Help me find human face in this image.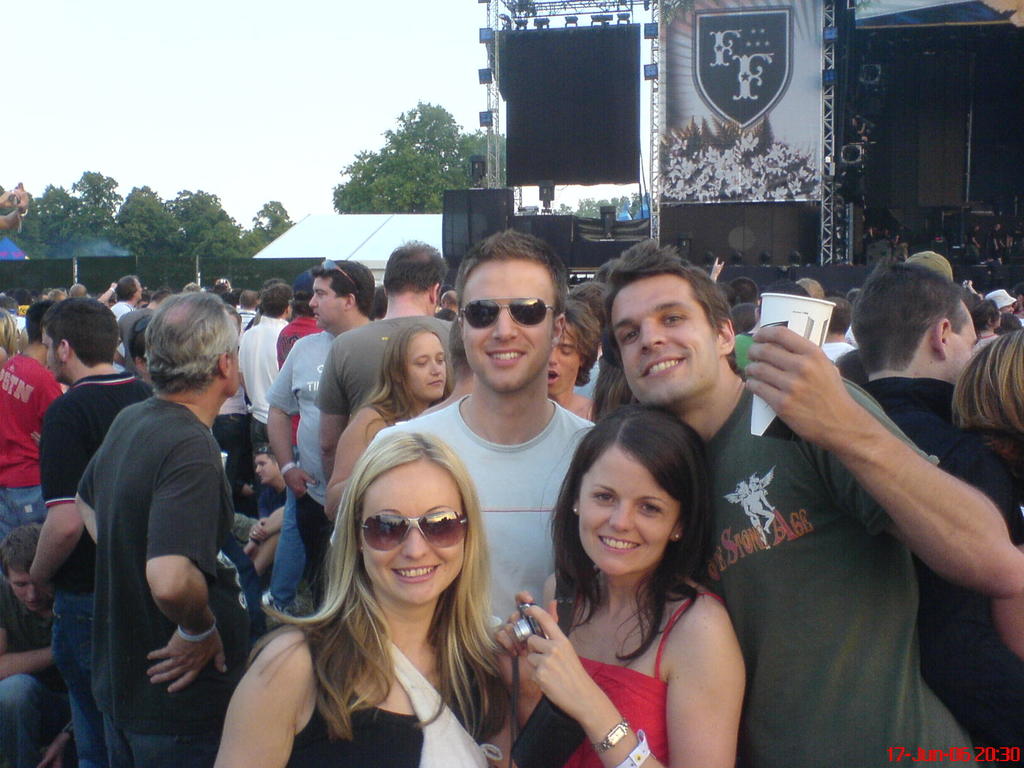
Found it: l=6, t=566, r=46, b=612.
